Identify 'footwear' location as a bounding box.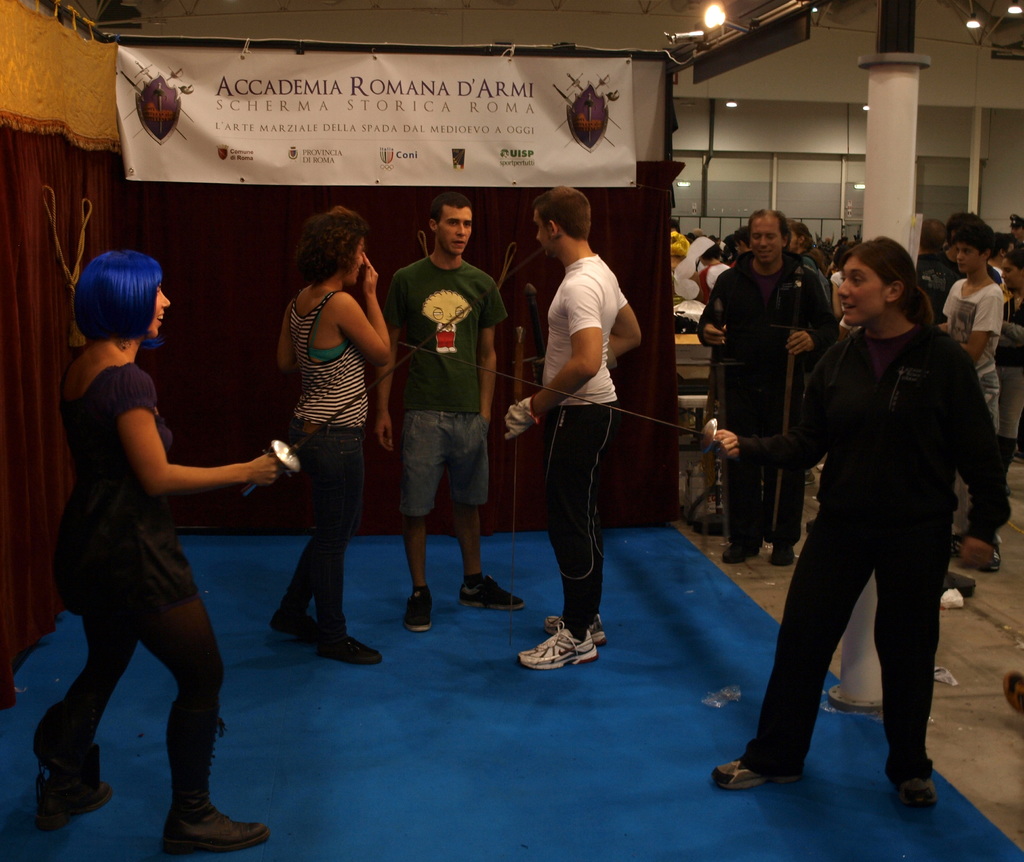
[541, 614, 607, 648].
